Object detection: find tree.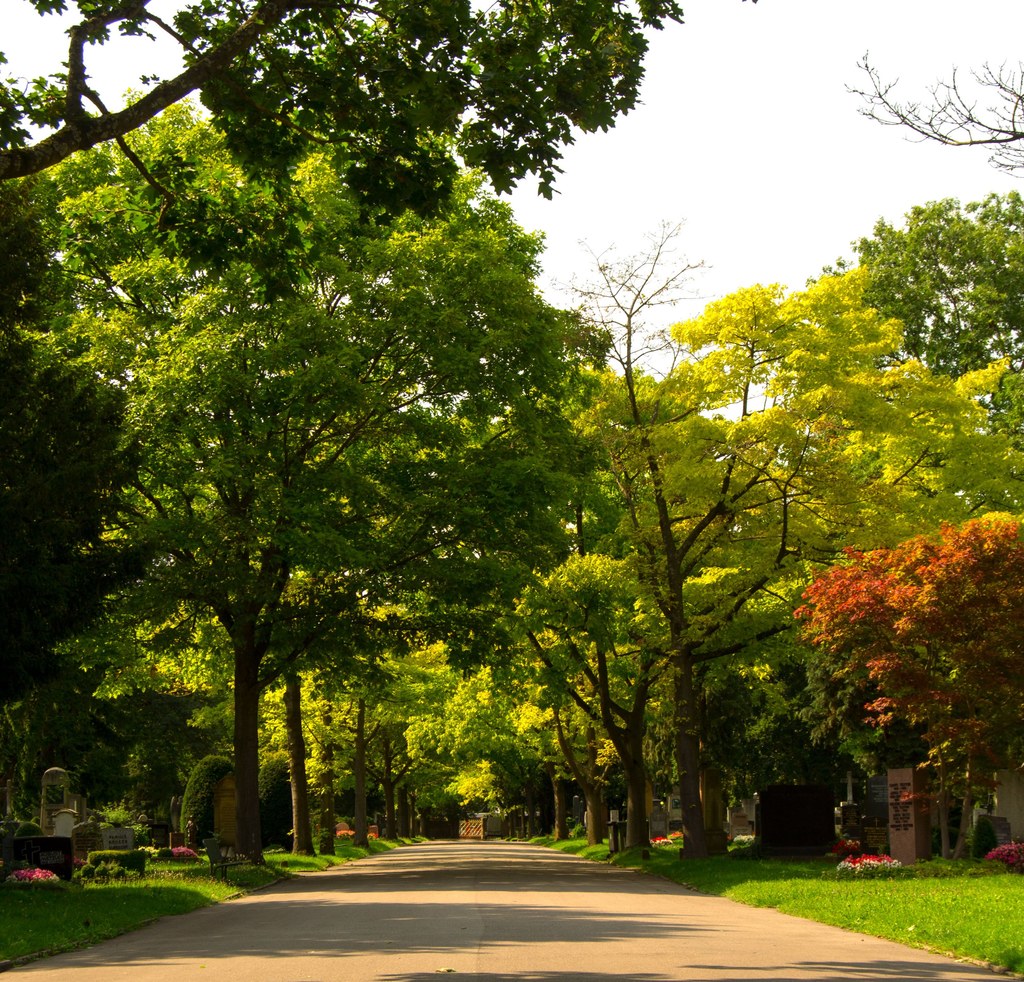
left=0, top=306, right=141, bottom=799.
